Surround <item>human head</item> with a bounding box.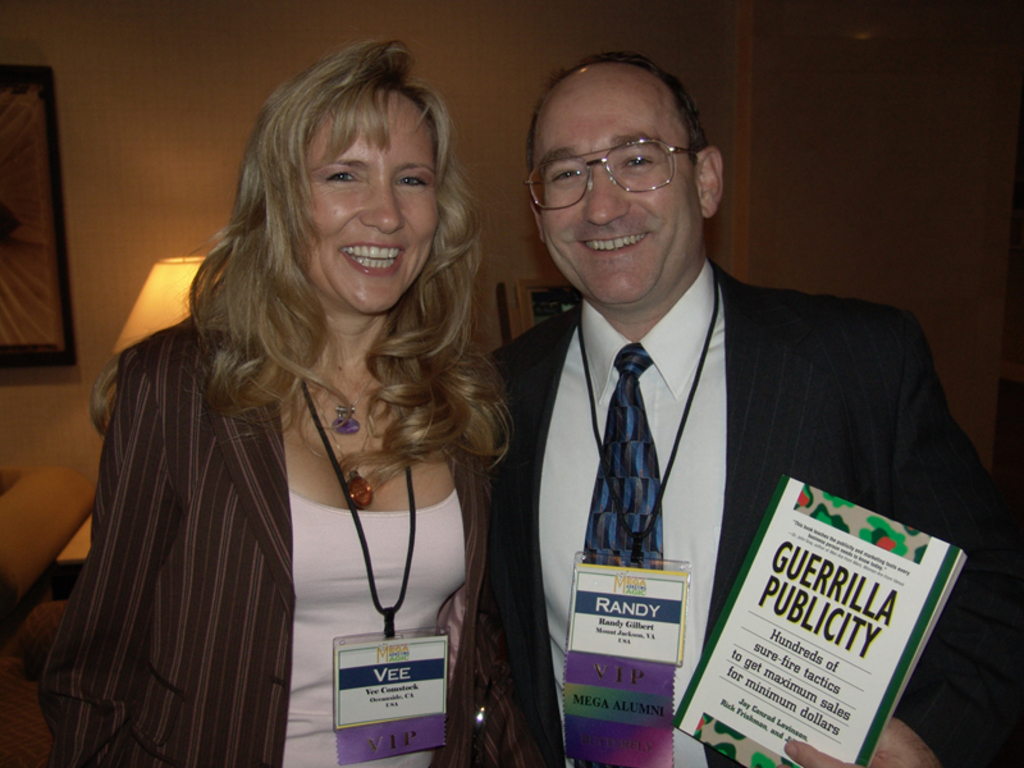
{"x1": 531, "y1": 45, "x2": 724, "y2": 311}.
